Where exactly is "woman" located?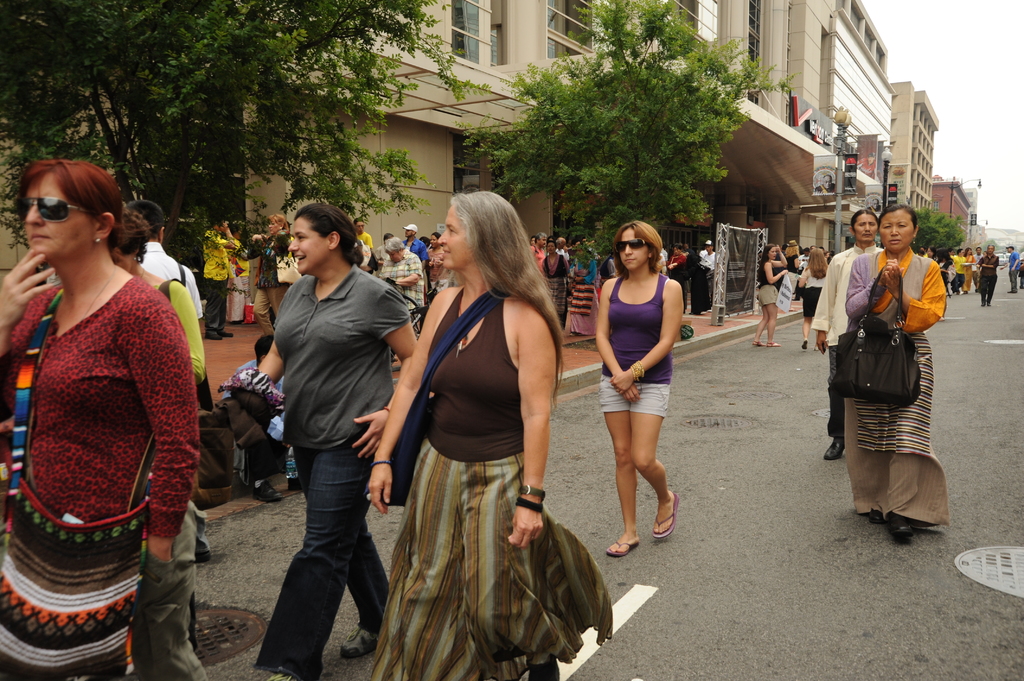
Its bounding box is [540,241,568,332].
